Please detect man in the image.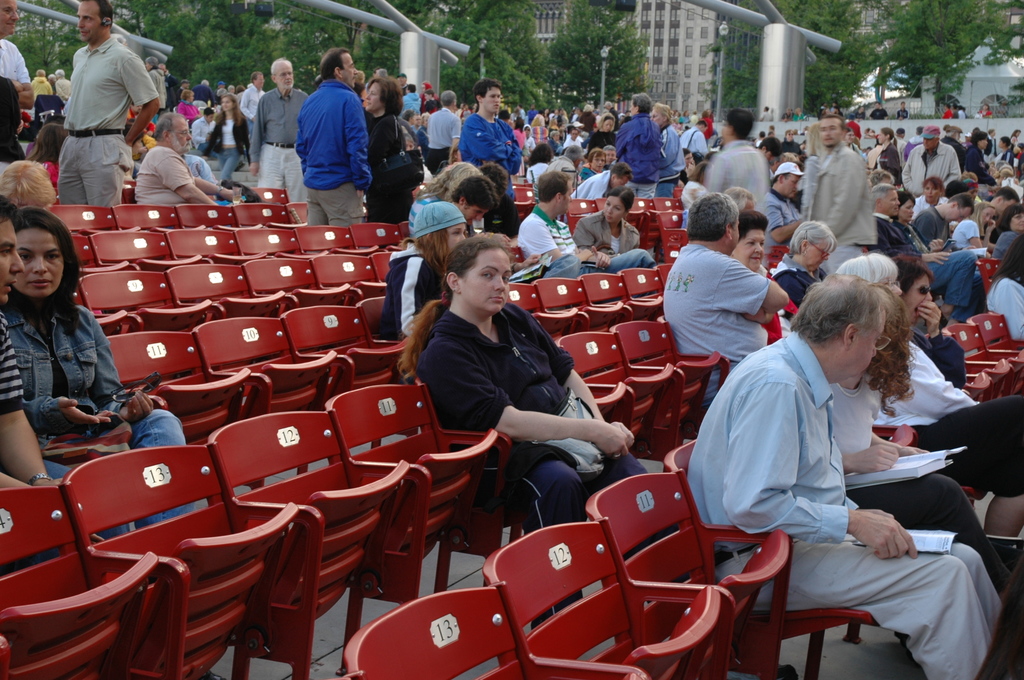
458 77 525 182.
